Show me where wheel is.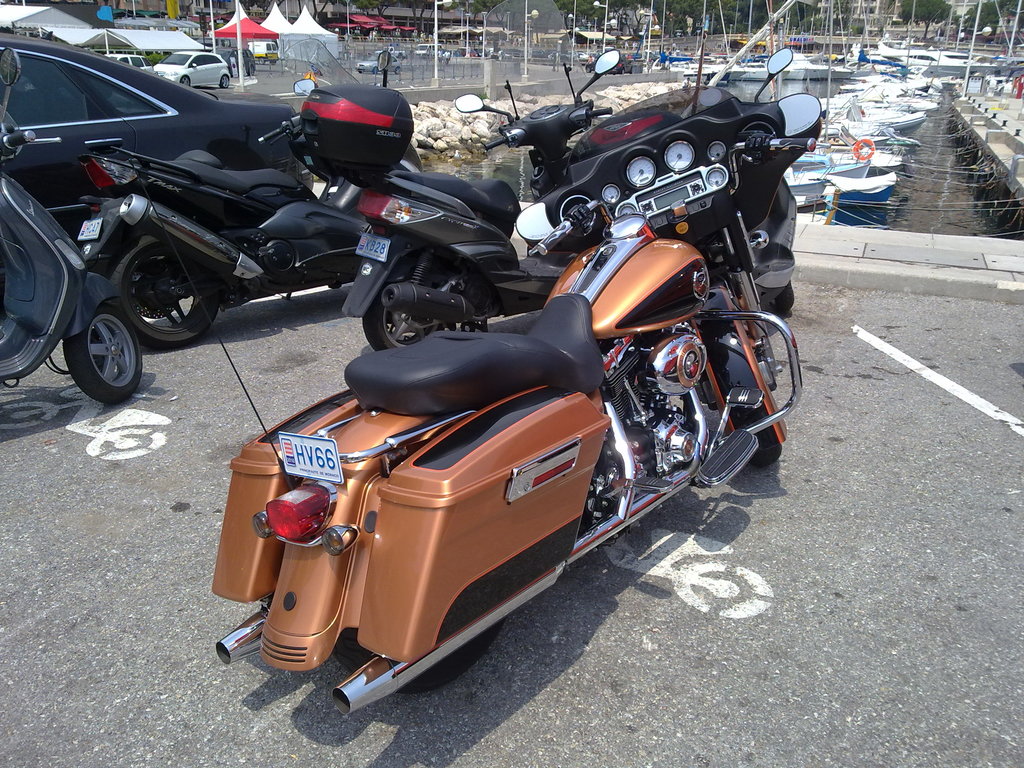
wheel is at rect(372, 66, 378, 76).
